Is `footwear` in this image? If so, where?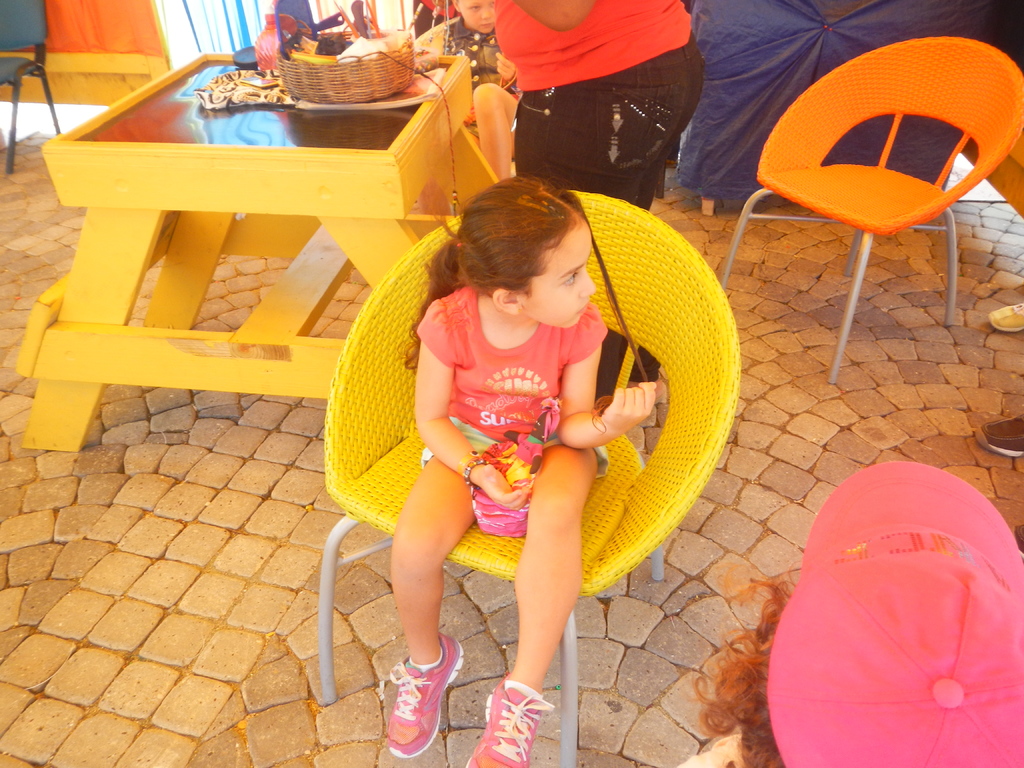
Yes, at bbox(989, 300, 1023, 331).
